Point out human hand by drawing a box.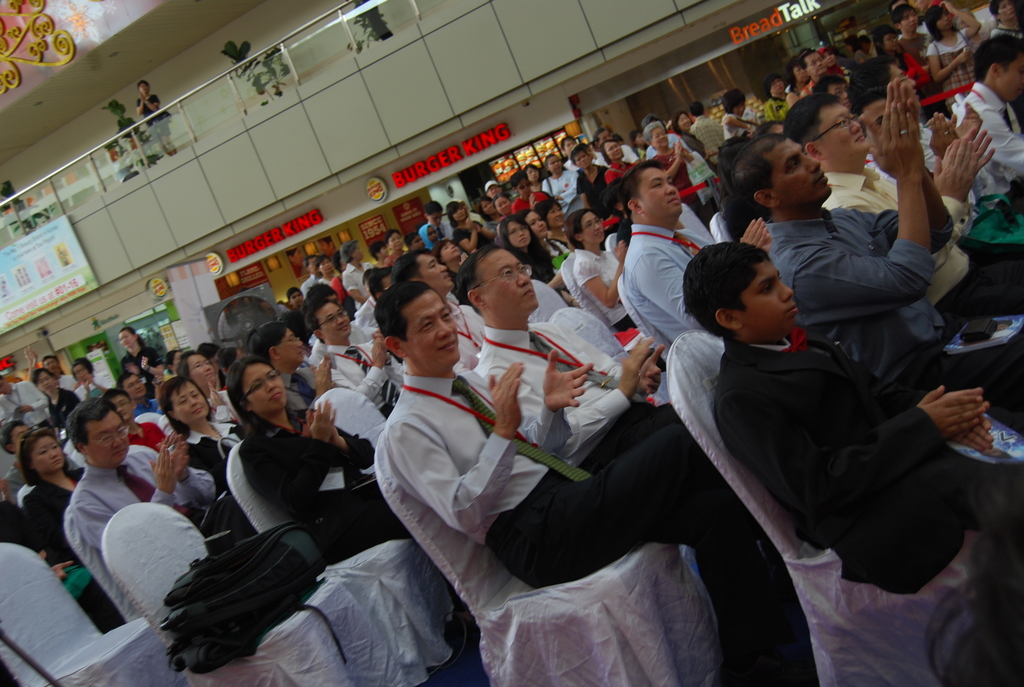
region(305, 415, 338, 445).
